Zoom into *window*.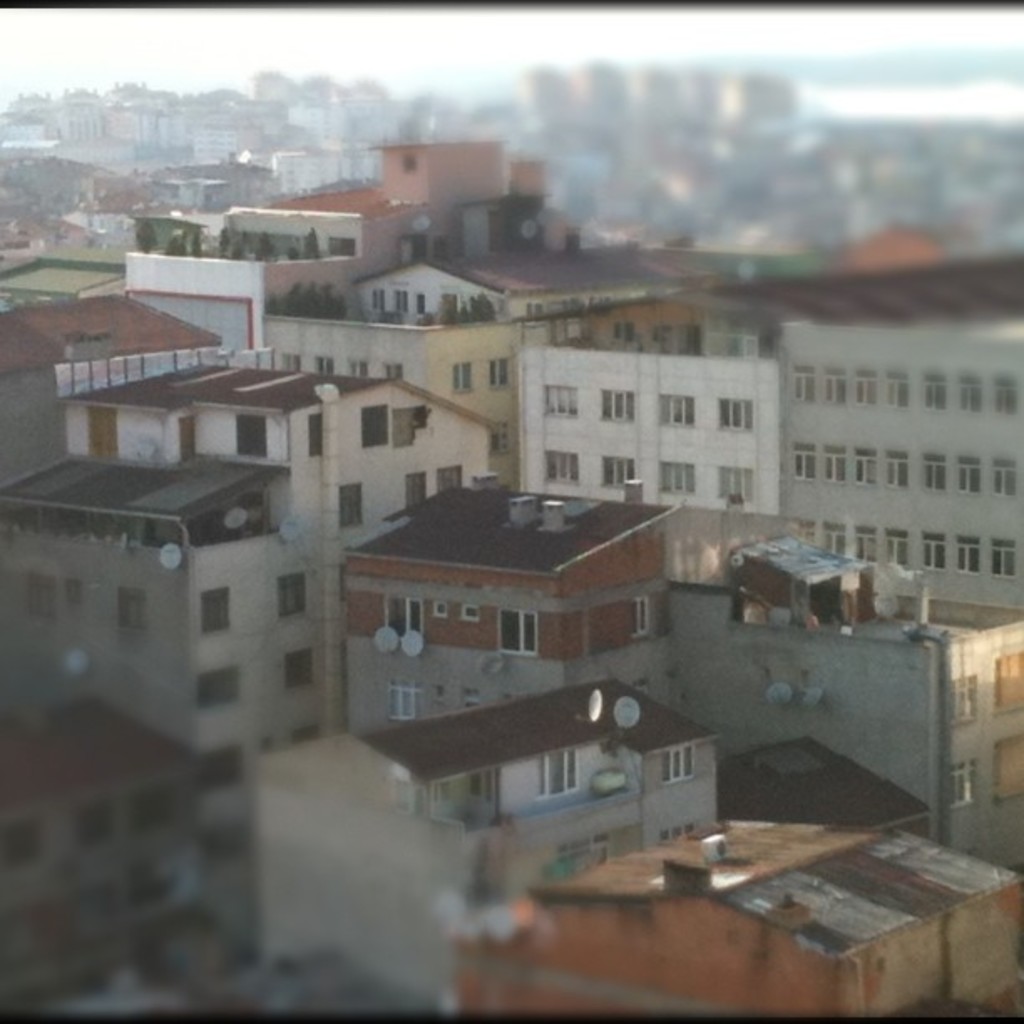
Zoom target: crop(286, 355, 298, 375).
